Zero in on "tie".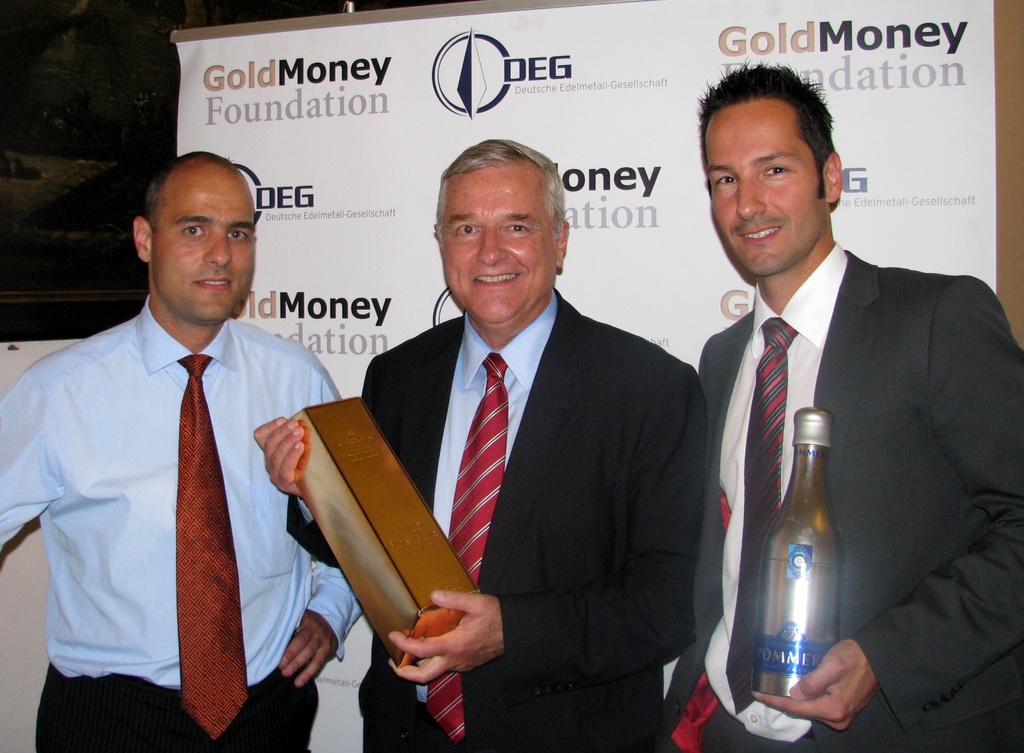
Zeroed in: box=[426, 350, 508, 743].
